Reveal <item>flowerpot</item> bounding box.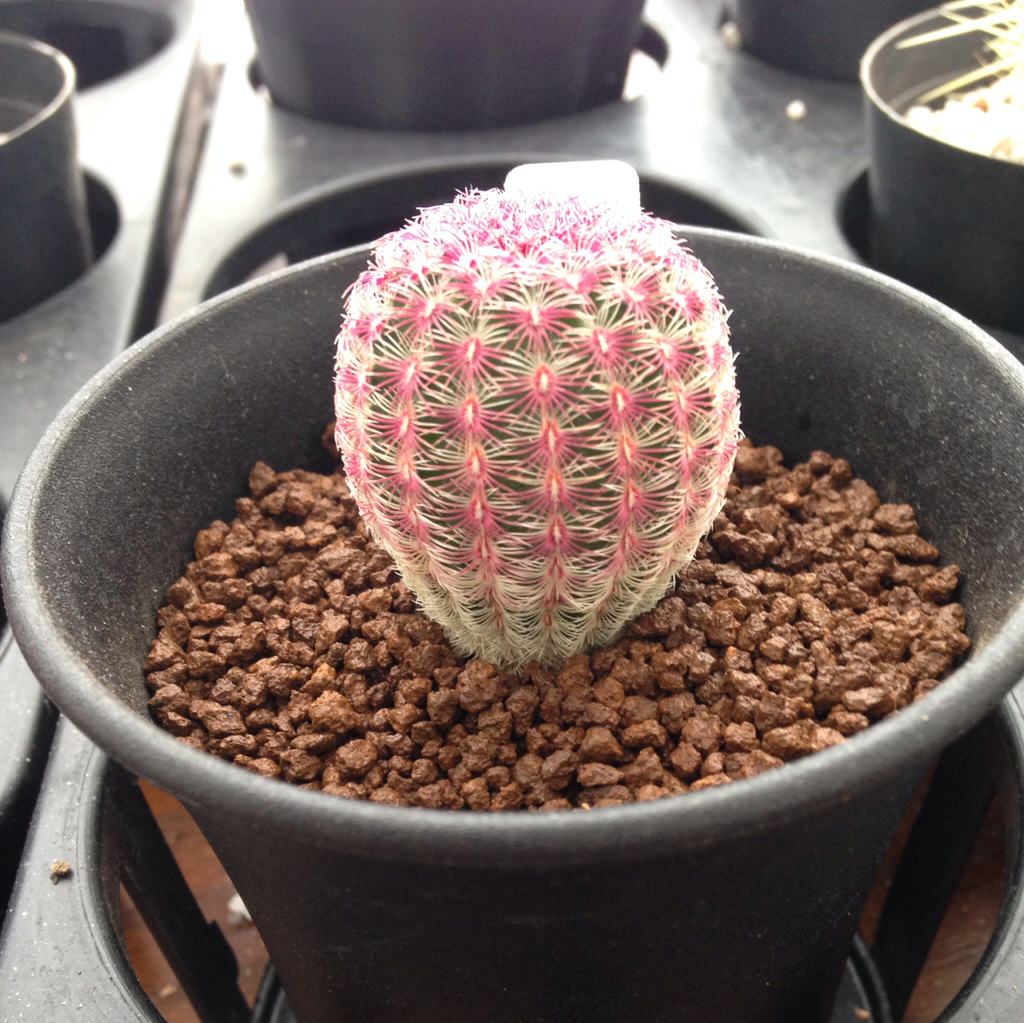
Revealed: (860, 0, 1023, 326).
